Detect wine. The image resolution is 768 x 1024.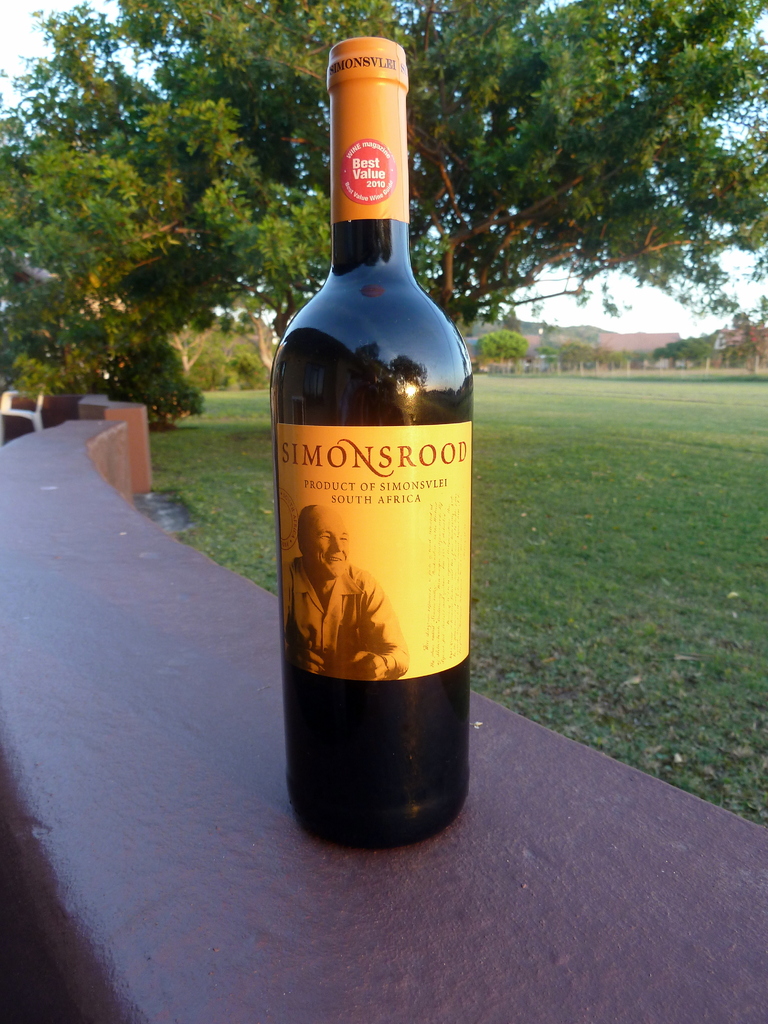
l=269, t=45, r=484, b=826.
